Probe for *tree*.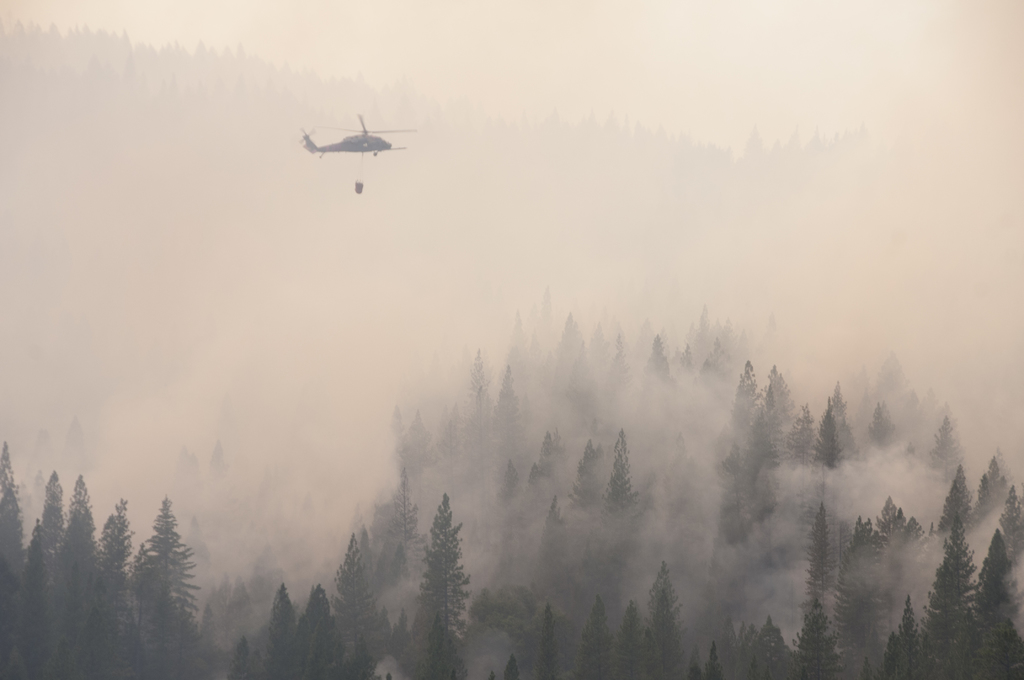
Probe result: 854 497 934 602.
